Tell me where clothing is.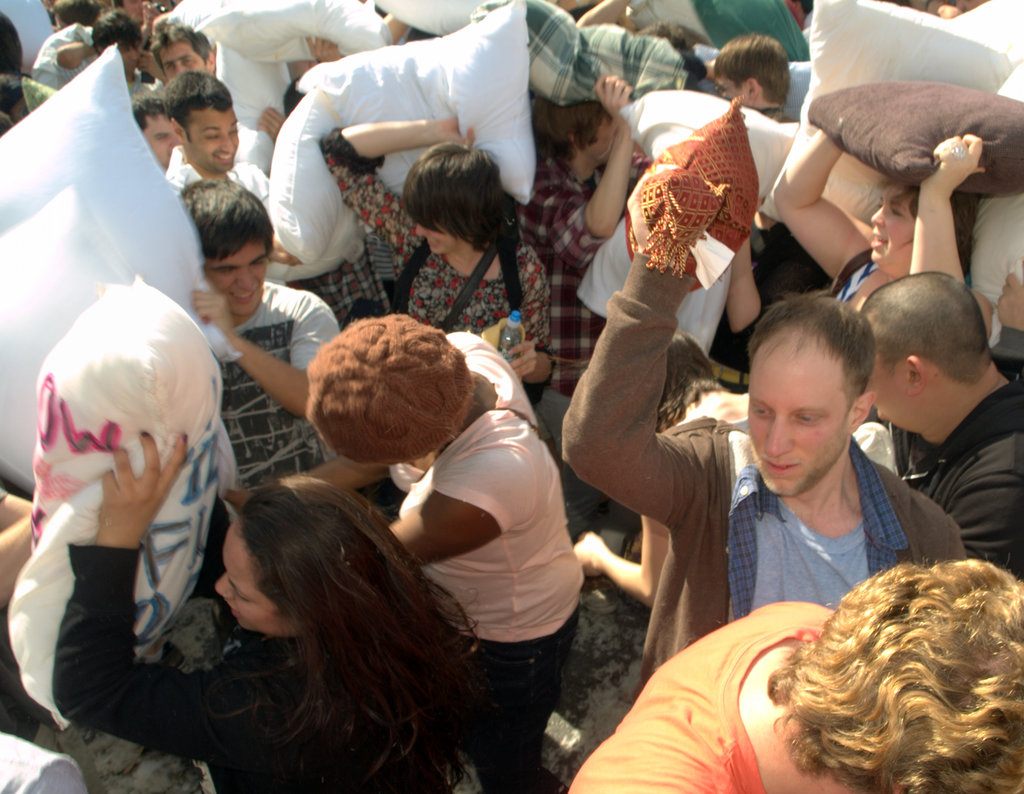
clothing is at [163,150,278,191].
